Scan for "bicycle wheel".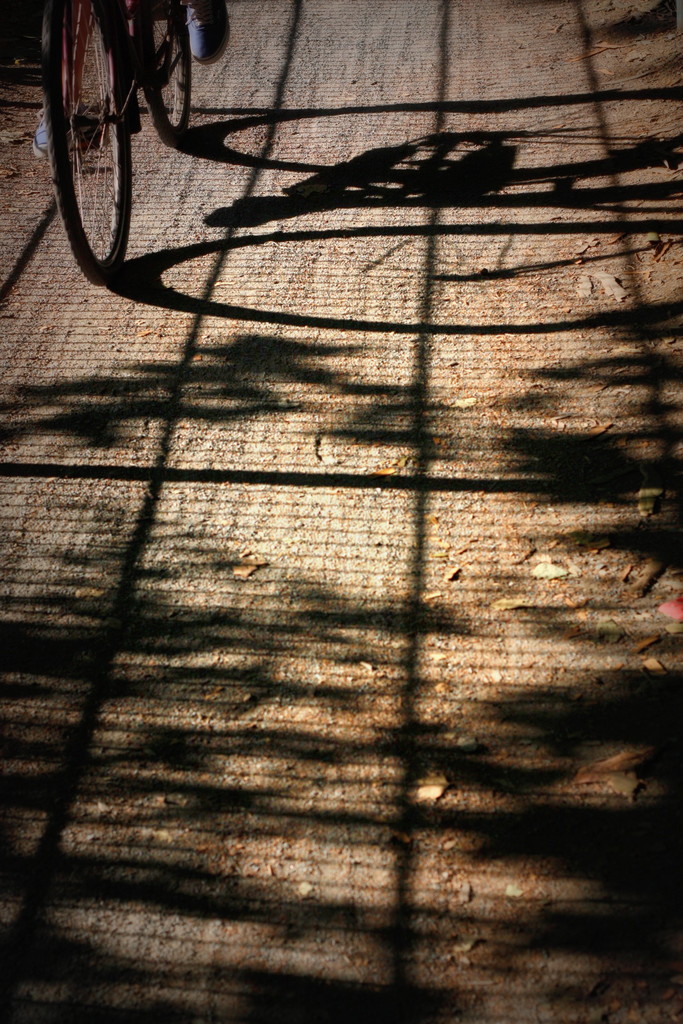
Scan result: 25 6 148 276.
